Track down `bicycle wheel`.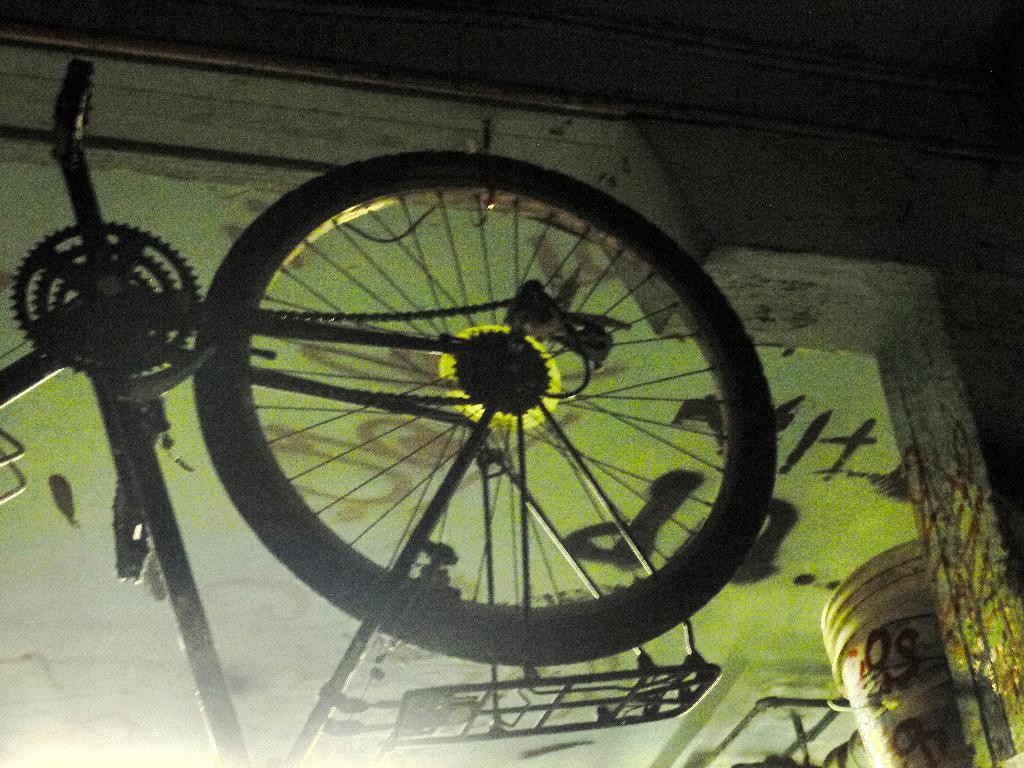
Tracked to 189/145/776/673.
